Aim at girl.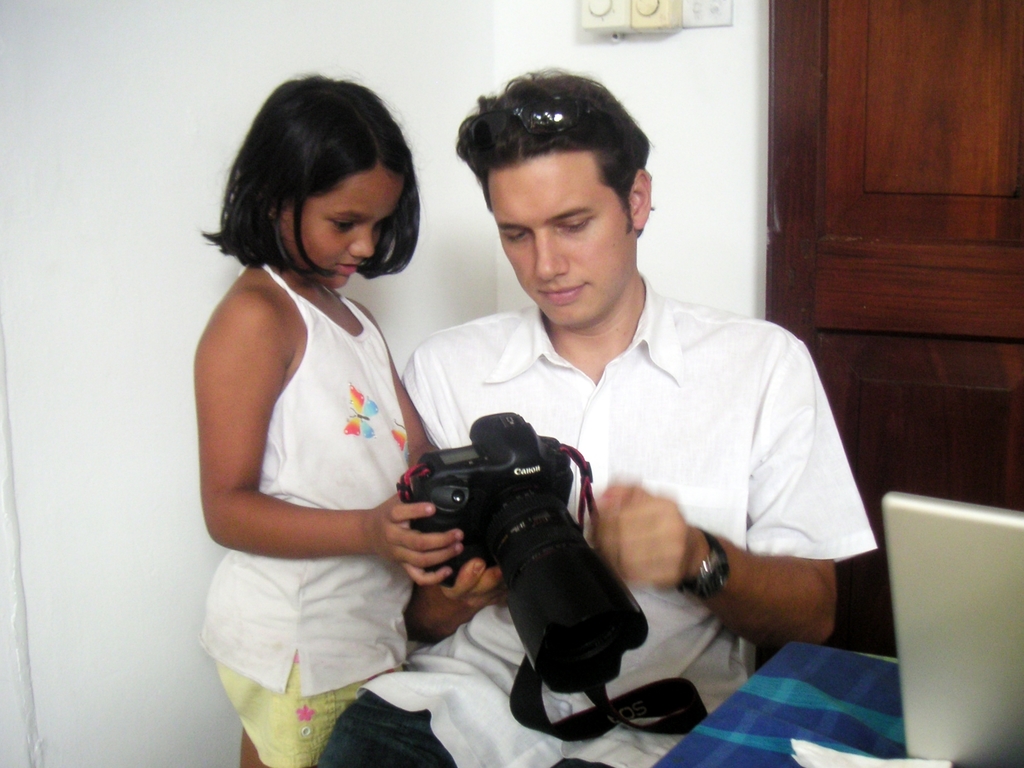
Aimed at detection(195, 72, 437, 767).
